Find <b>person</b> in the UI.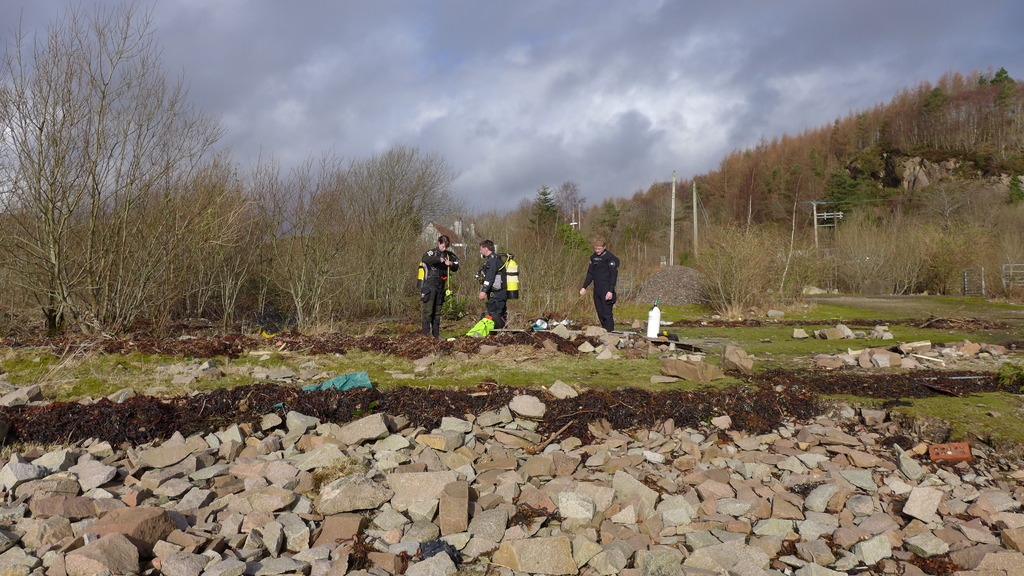
UI element at Rect(579, 230, 619, 335).
